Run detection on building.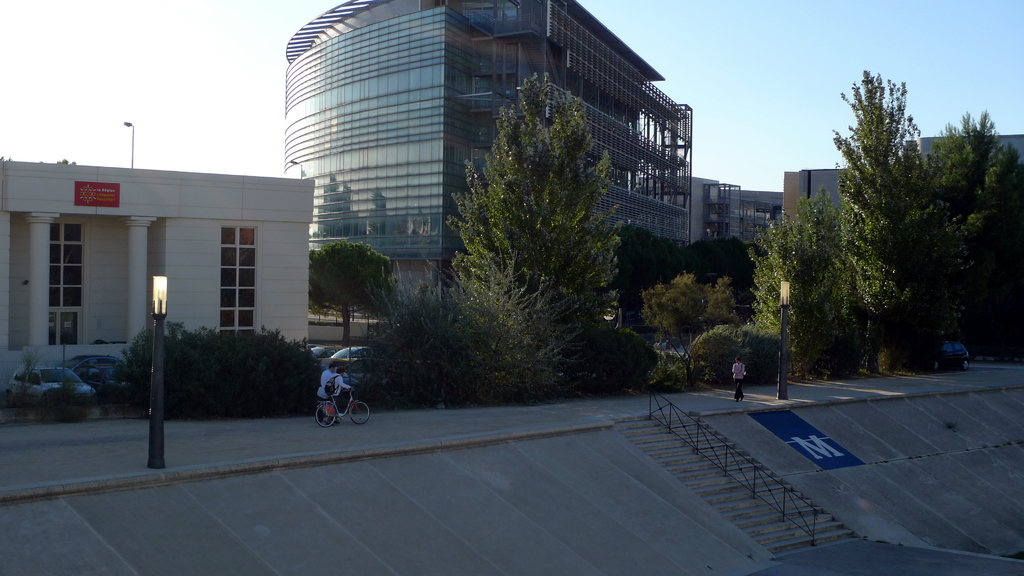
Result: 722/188/782/246.
